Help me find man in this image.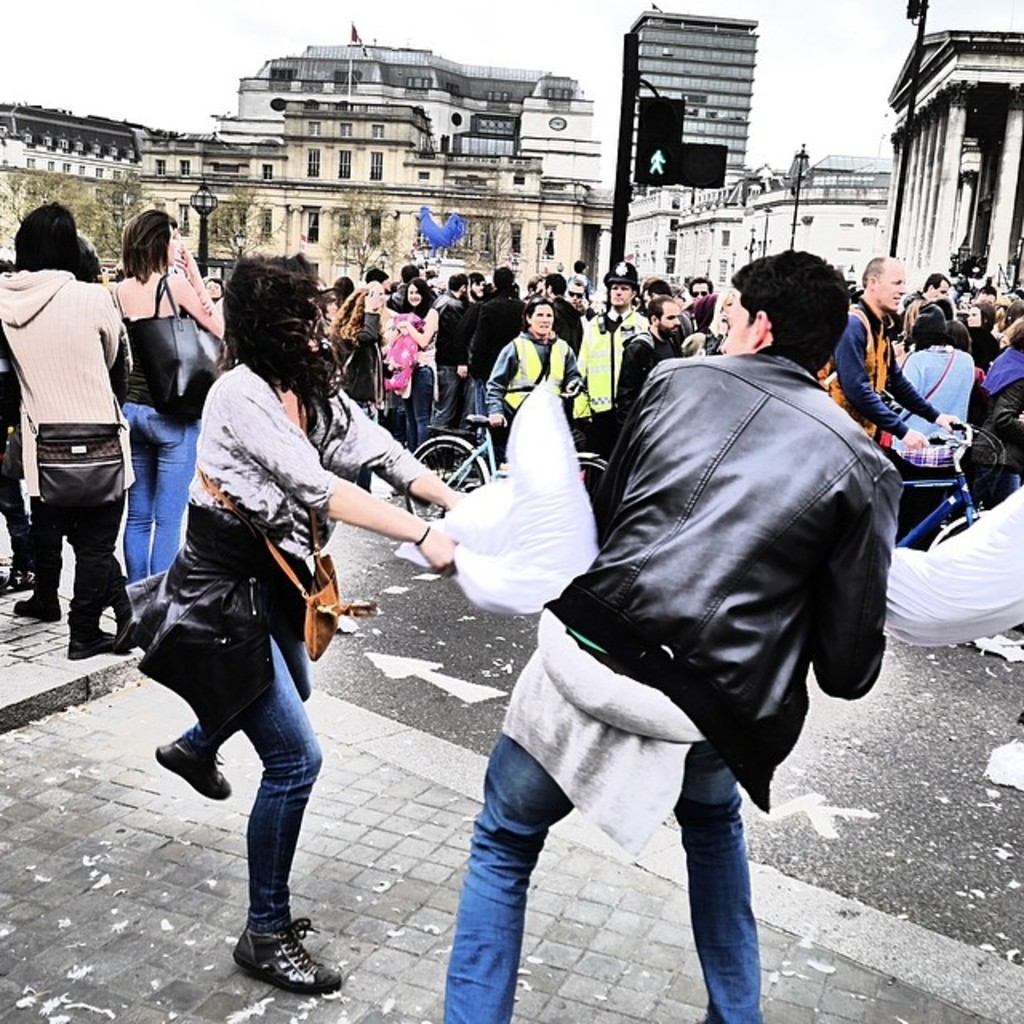
Found it: 331 278 363 307.
